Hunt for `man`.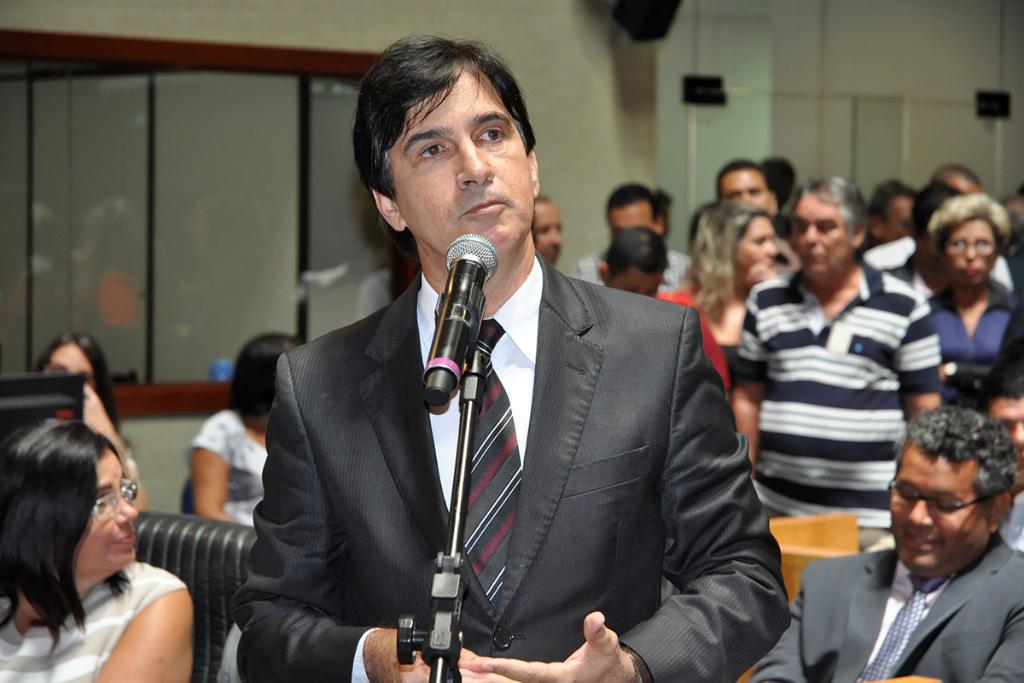
Hunted down at x1=747 y1=405 x2=1023 y2=682.
